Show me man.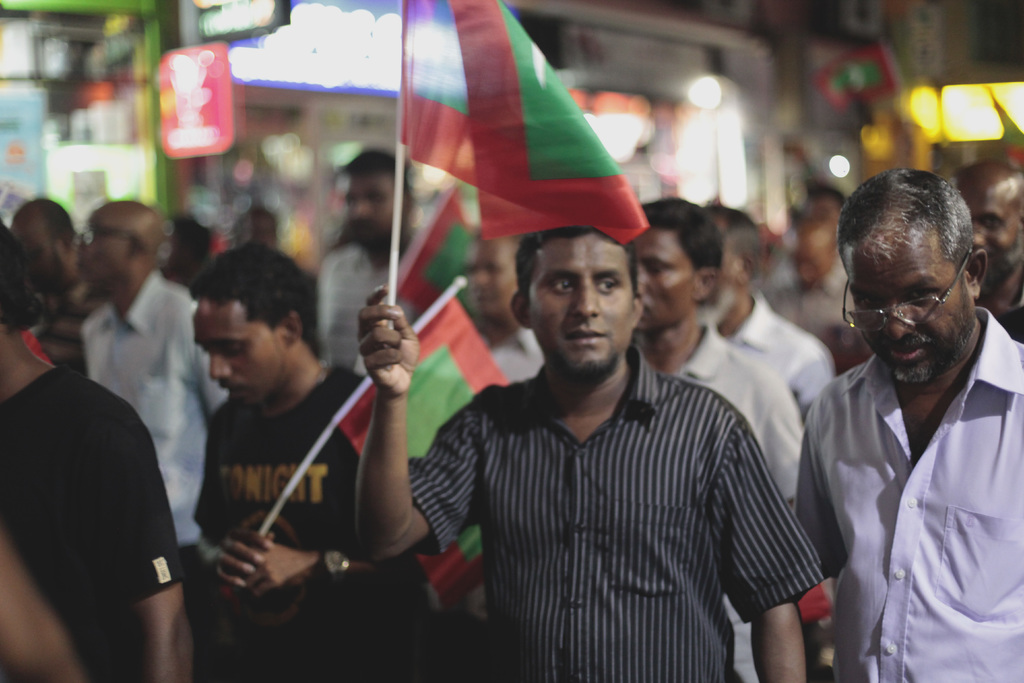
man is here: crop(221, 247, 461, 666).
